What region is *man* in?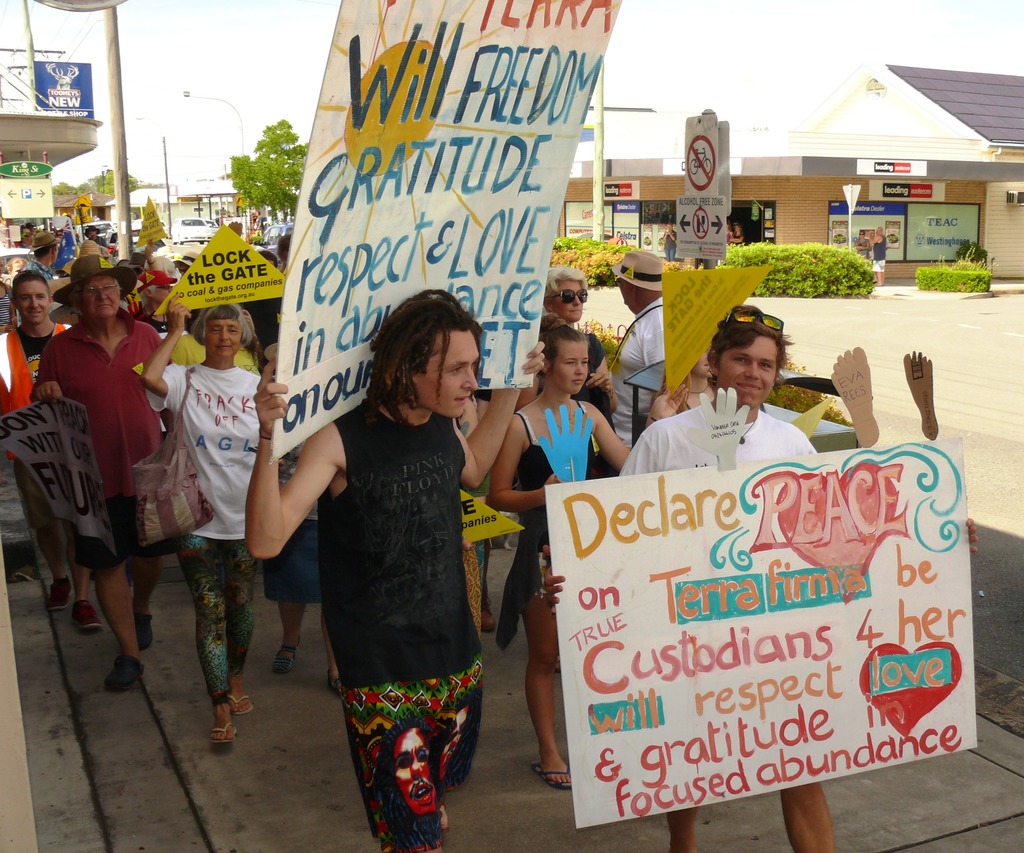
region(605, 248, 669, 448).
